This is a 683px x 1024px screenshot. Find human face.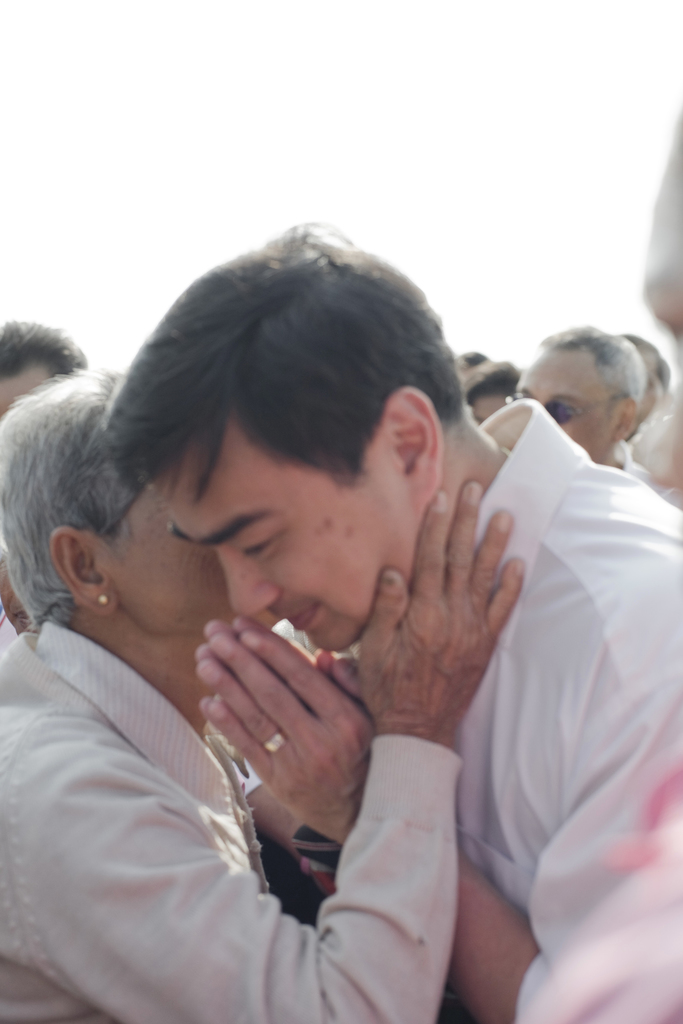
Bounding box: 155/433/400/654.
